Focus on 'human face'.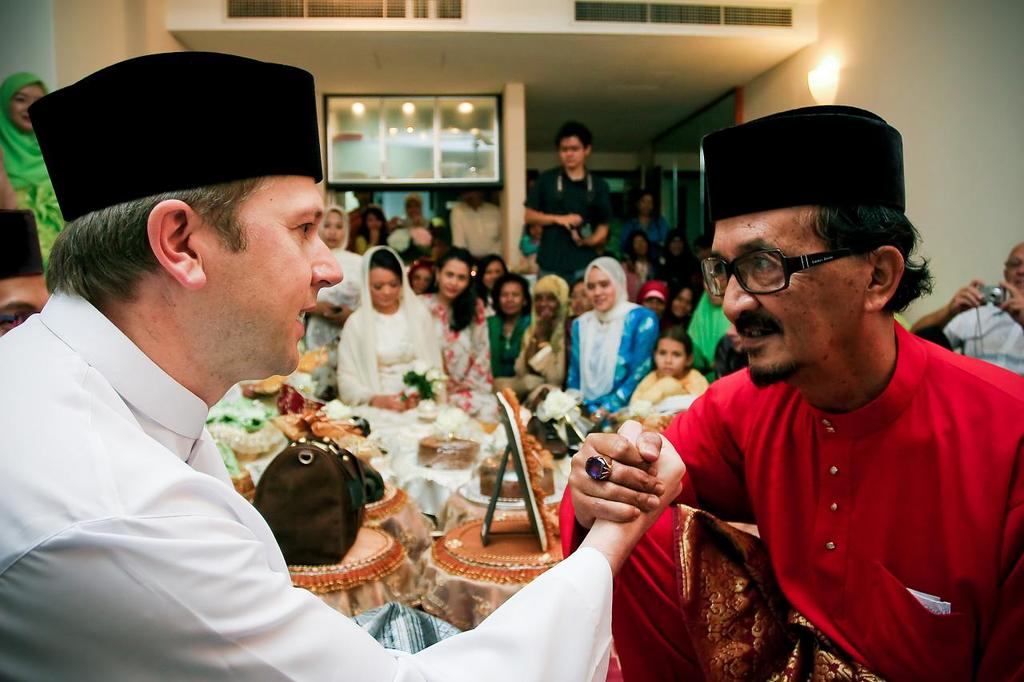
Focused at {"left": 213, "top": 175, "right": 345, "bottom": 375}.
